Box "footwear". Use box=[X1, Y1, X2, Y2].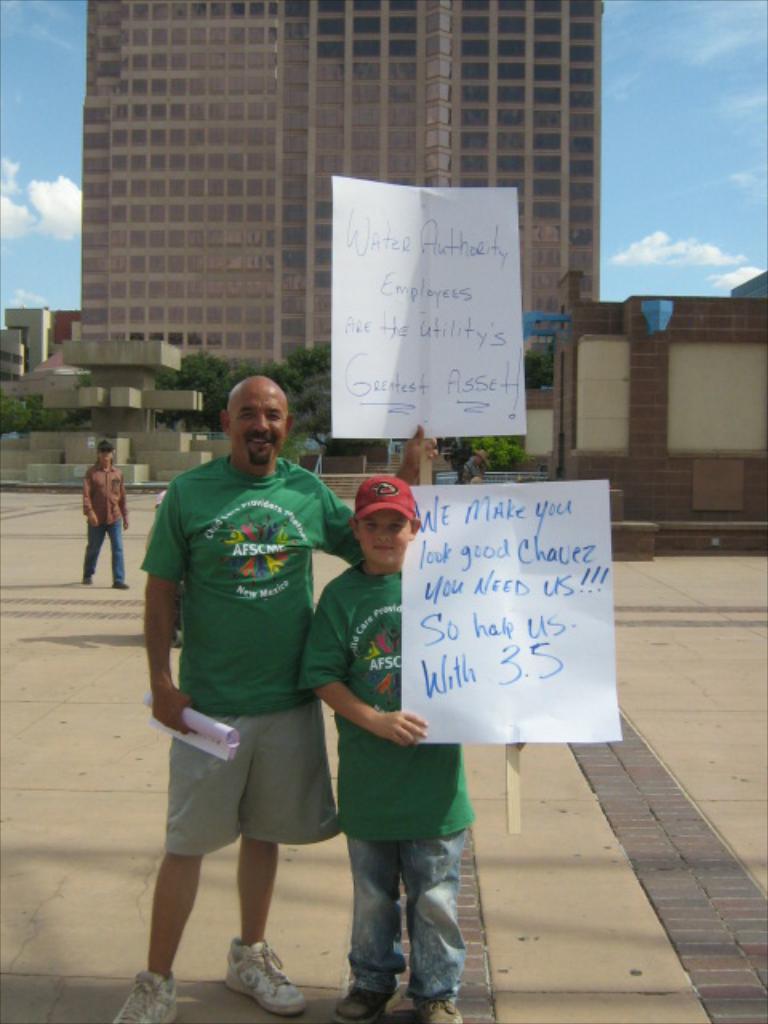
box=[82, 571, 94, 586].
